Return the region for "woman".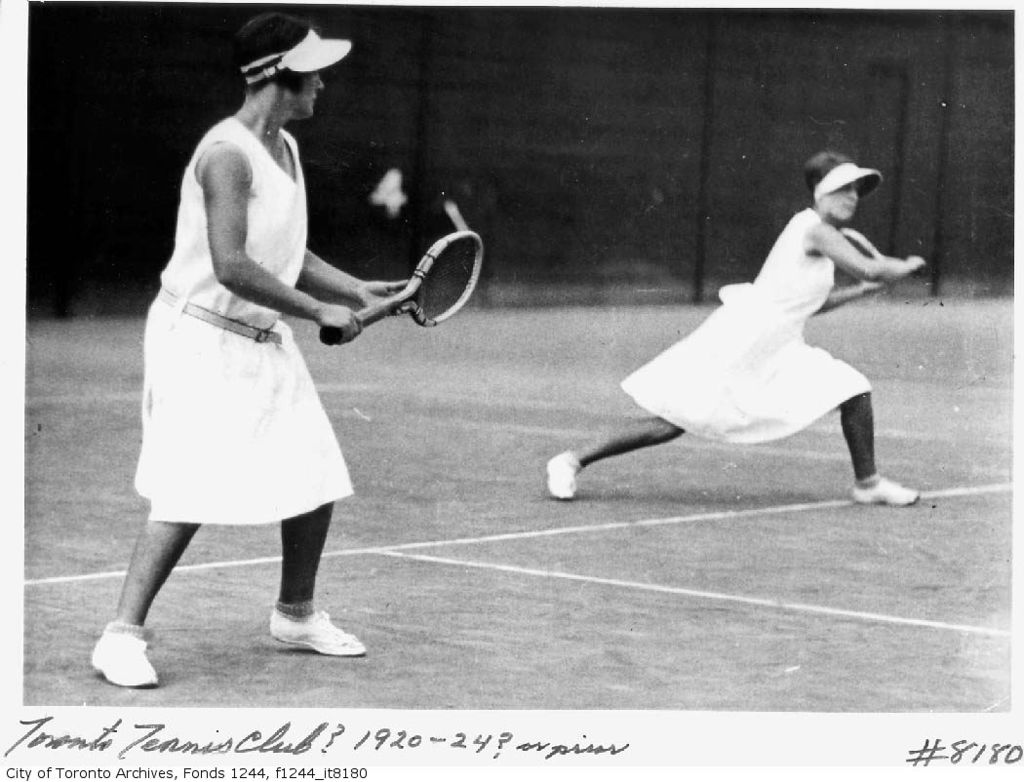
547:146:919:501.
